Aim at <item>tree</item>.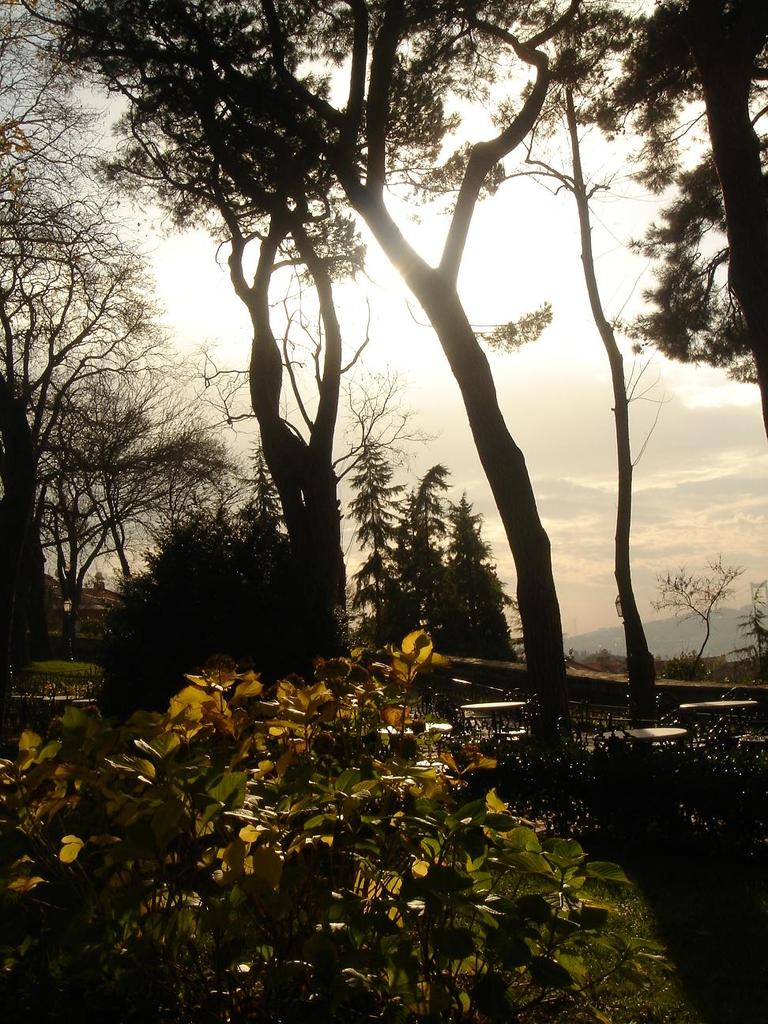
Aimed at <bbox>225, 441, 299, 638</bbox>.
